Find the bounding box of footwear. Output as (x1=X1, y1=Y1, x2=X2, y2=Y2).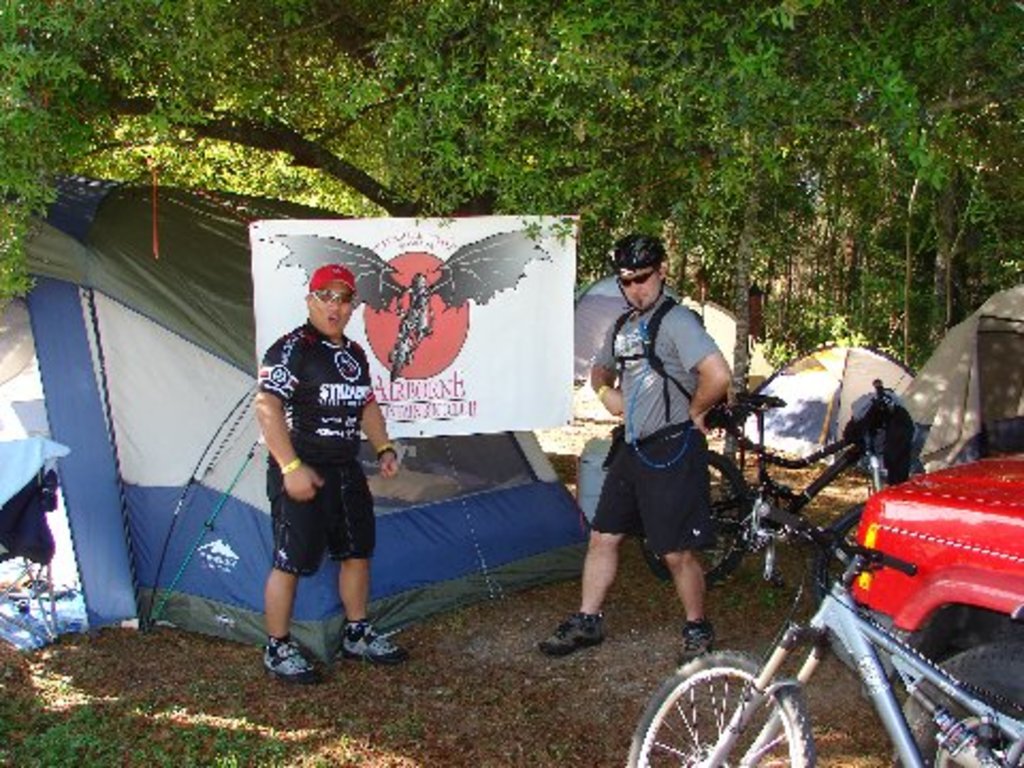
(x1=247, y1=617, x2=335, y2=683).
